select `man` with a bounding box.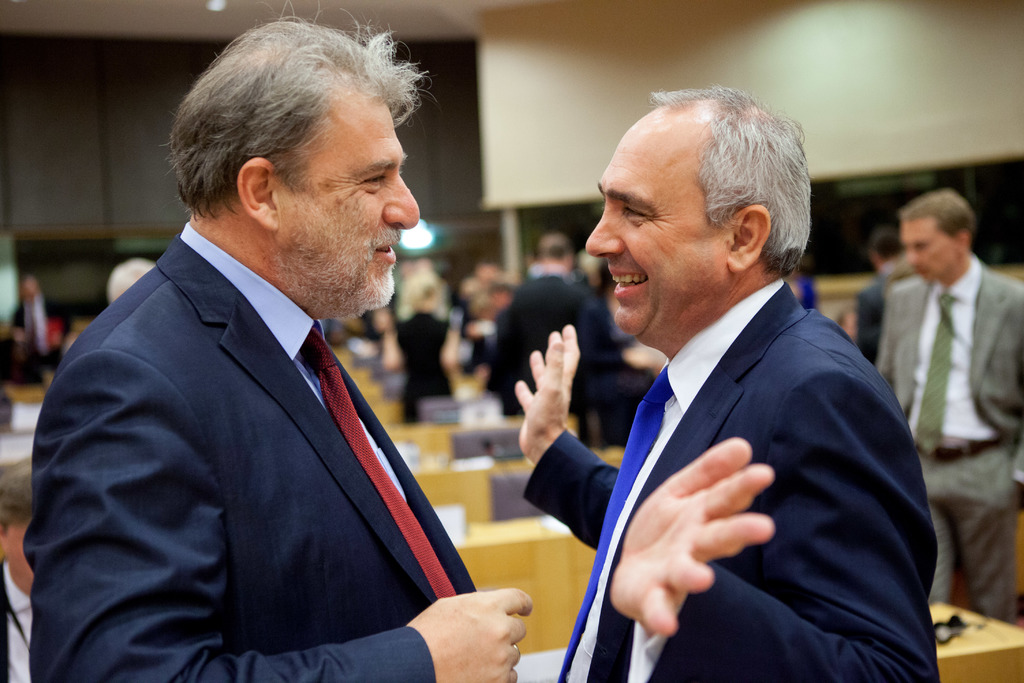
pyautogui.locateOnScreen(33, 0, 531, 682).
